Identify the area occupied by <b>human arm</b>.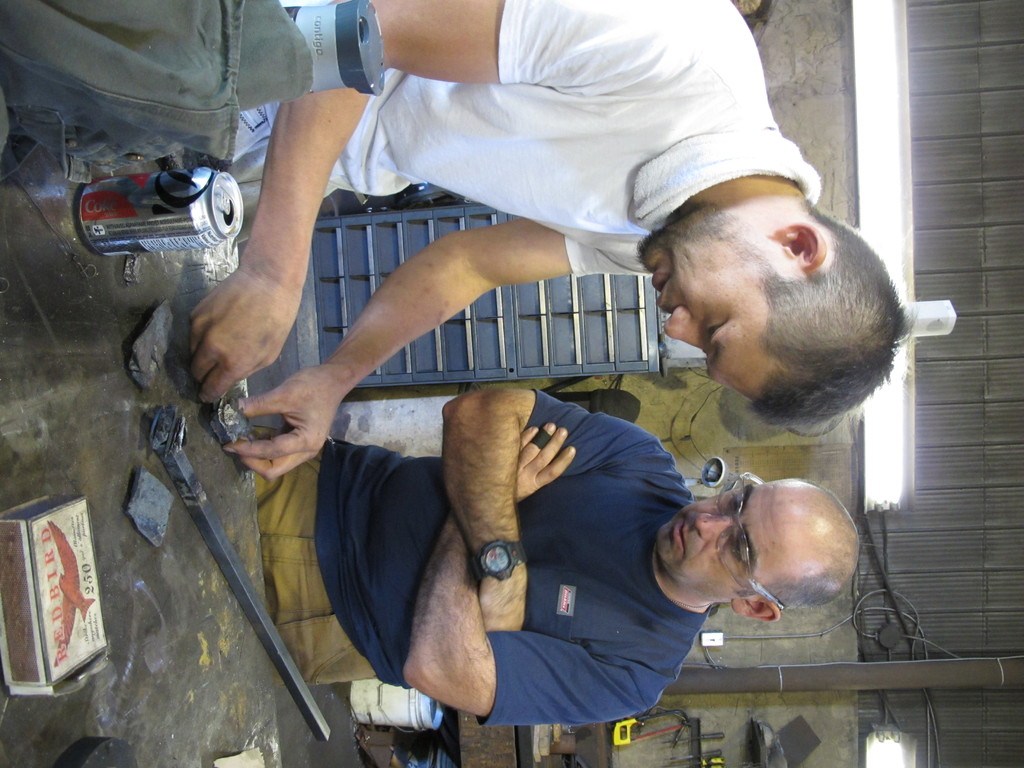
Area: x1=219, y1=214, x2=654, y2=484.
